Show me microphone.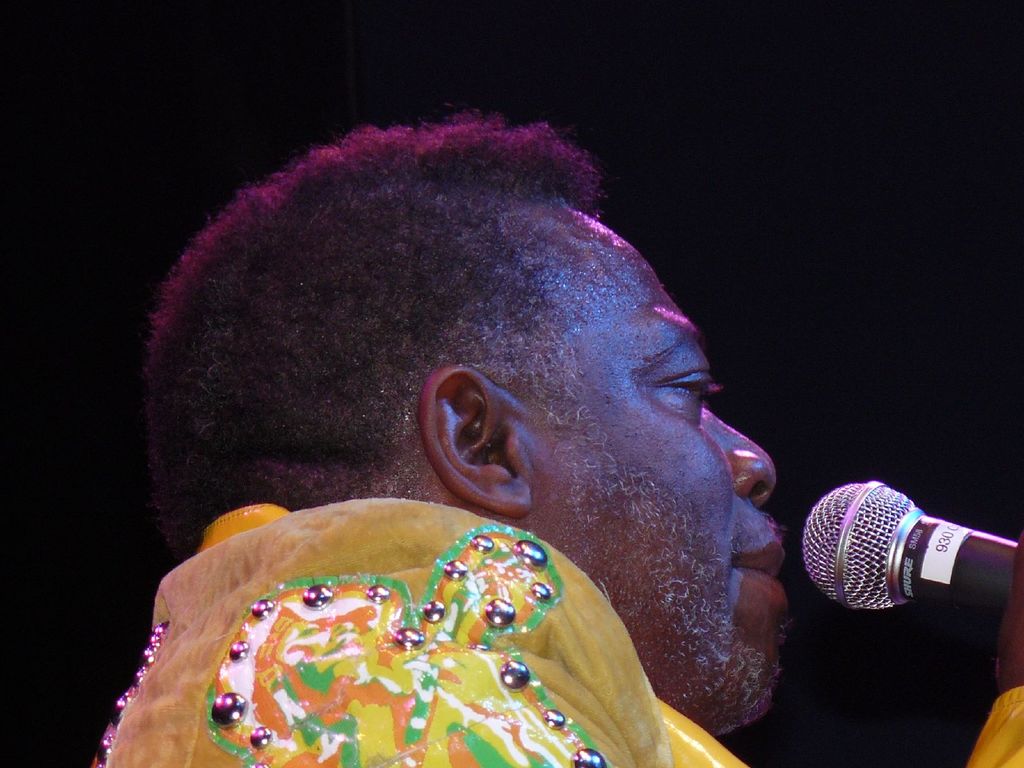
microphone is here: [798, 468, 1009, 626].
